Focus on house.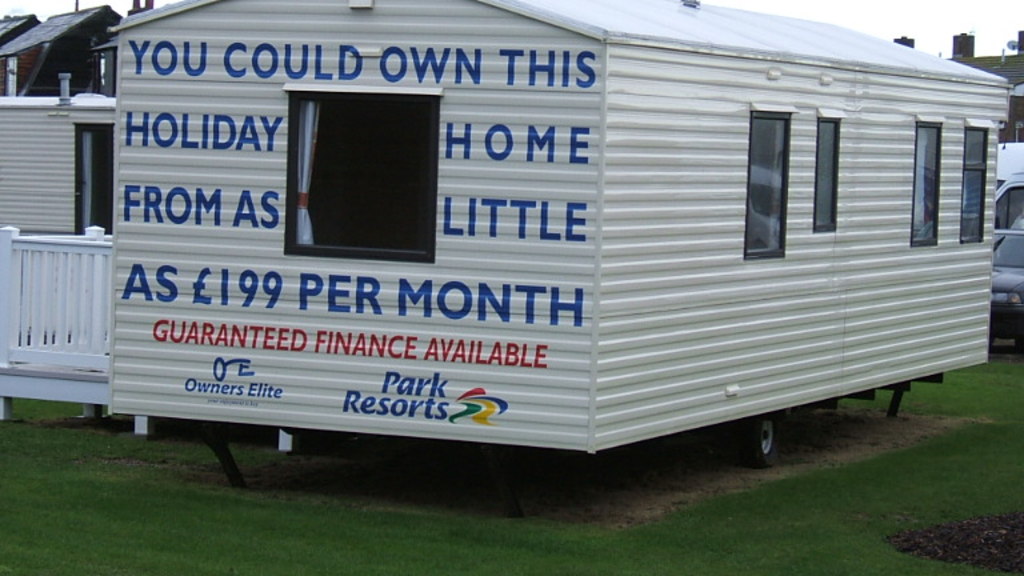
Focused at region(9, 0, 108, 93).
